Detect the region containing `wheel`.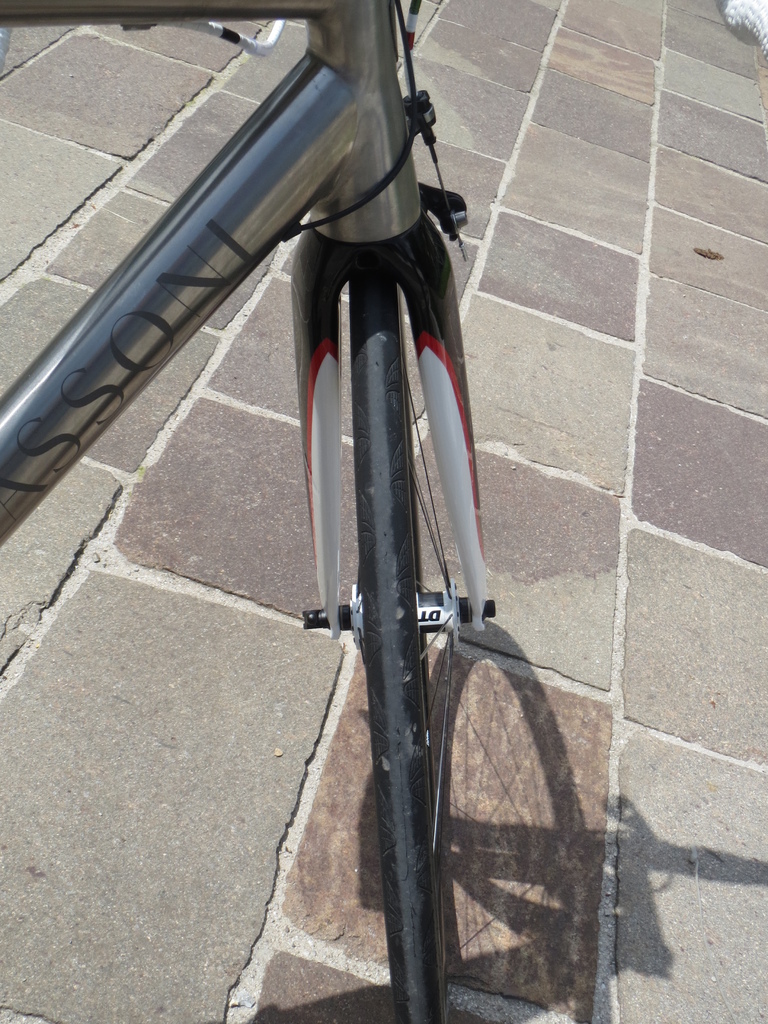
<bbox>348, 283, 449, 1023</bbox>.
